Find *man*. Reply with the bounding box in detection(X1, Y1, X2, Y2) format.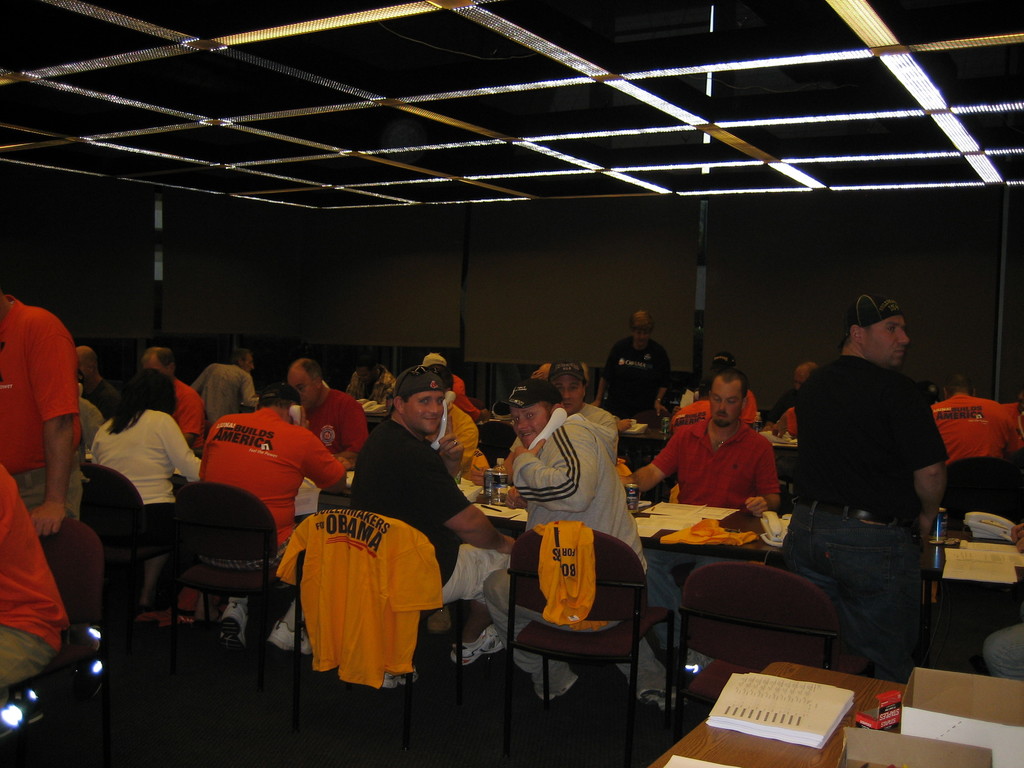
detection(193, 378, 356, 660).
